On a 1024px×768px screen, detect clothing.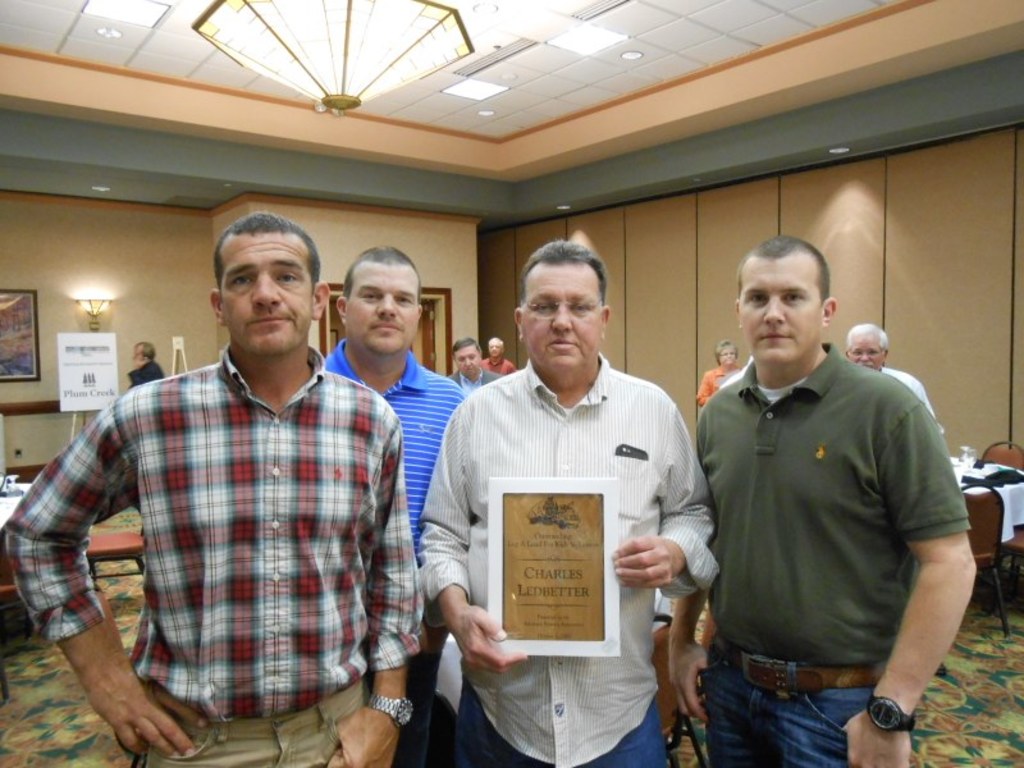
l=128, t=362, r=168, b=387.
